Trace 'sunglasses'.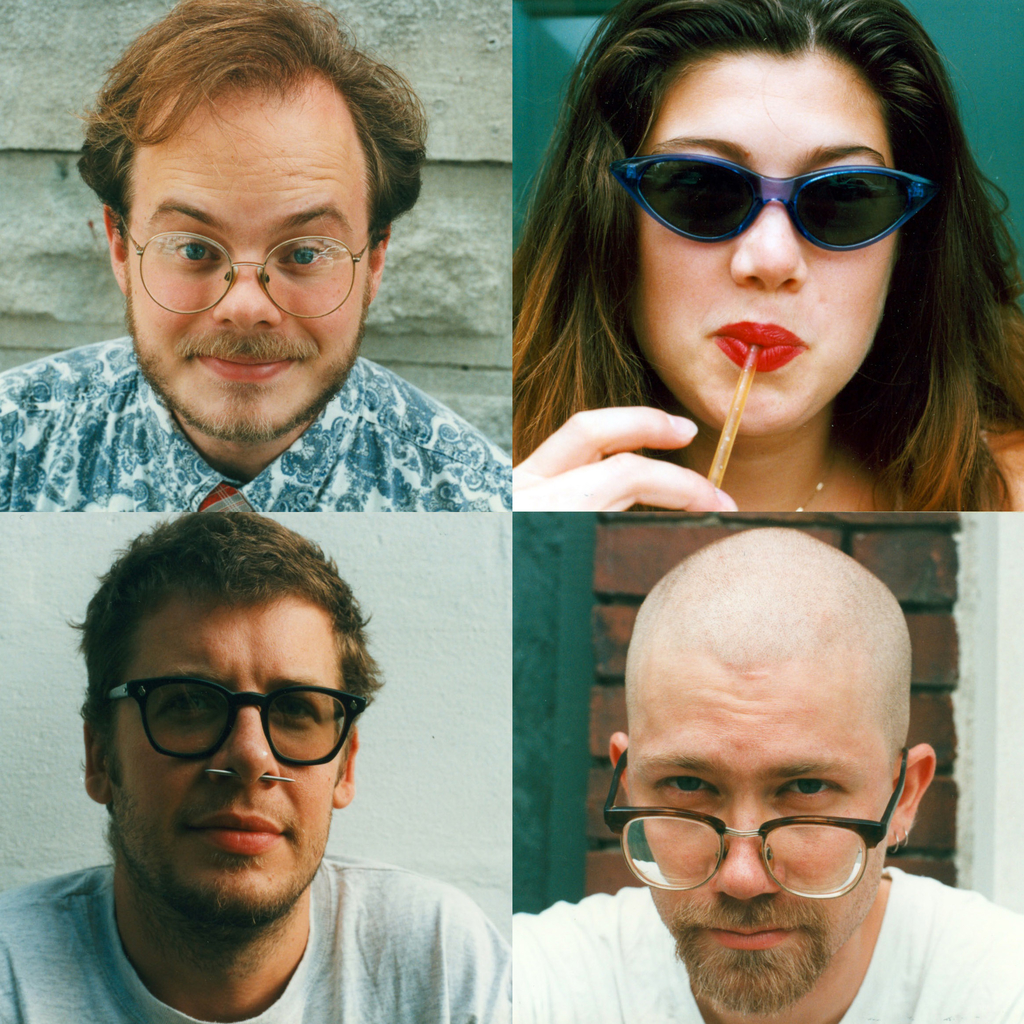
Traced to BBox(609, 151, 936, 252).
